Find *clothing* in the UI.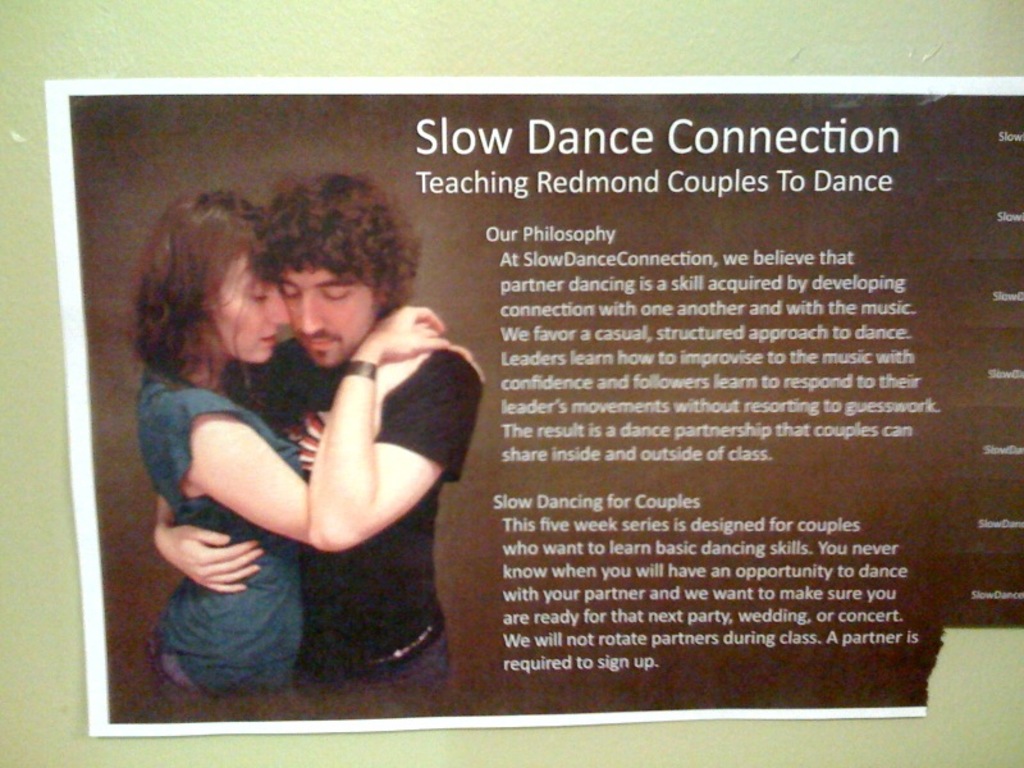
UI element at x1=132, y1=365, x2=302, y2=699.
